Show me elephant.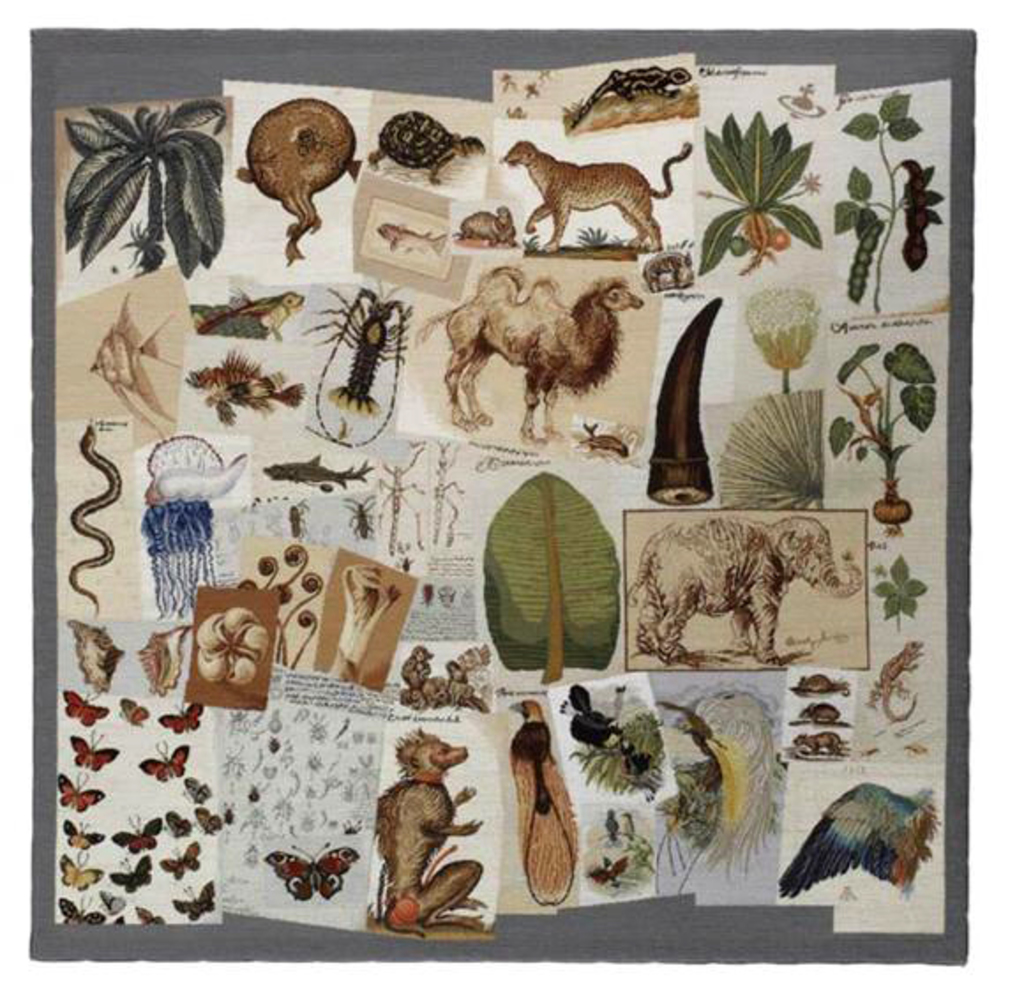
elephant is here: 625/514/858/668.
